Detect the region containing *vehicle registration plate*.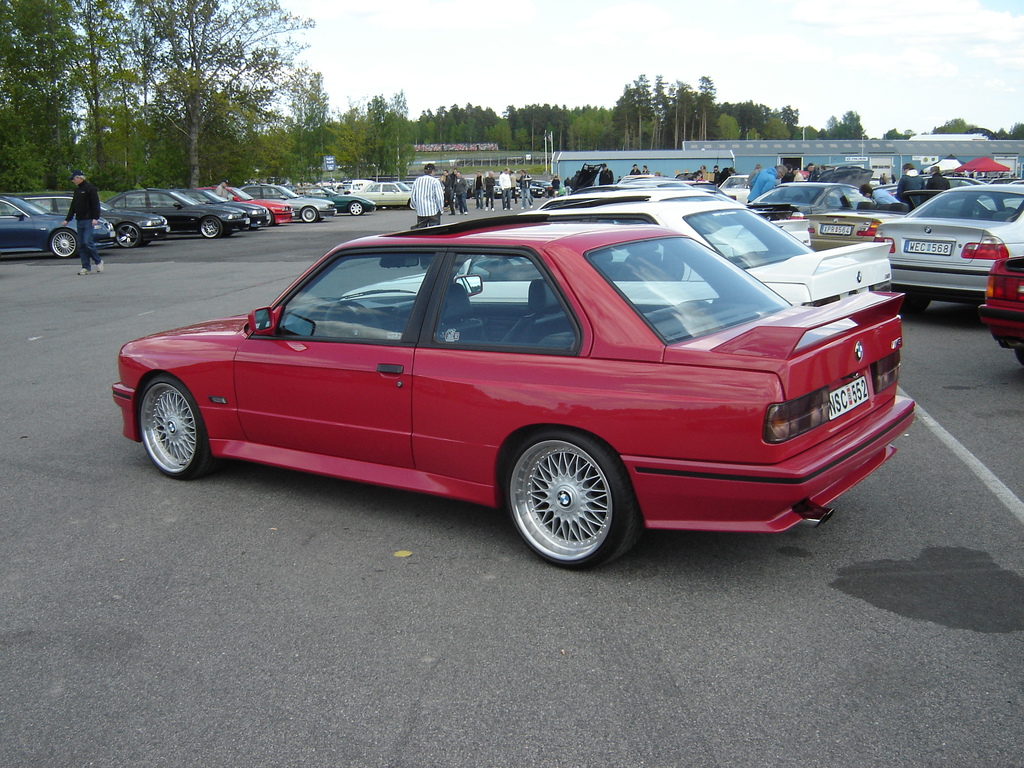
Rect(820, 223, 851, 234).
